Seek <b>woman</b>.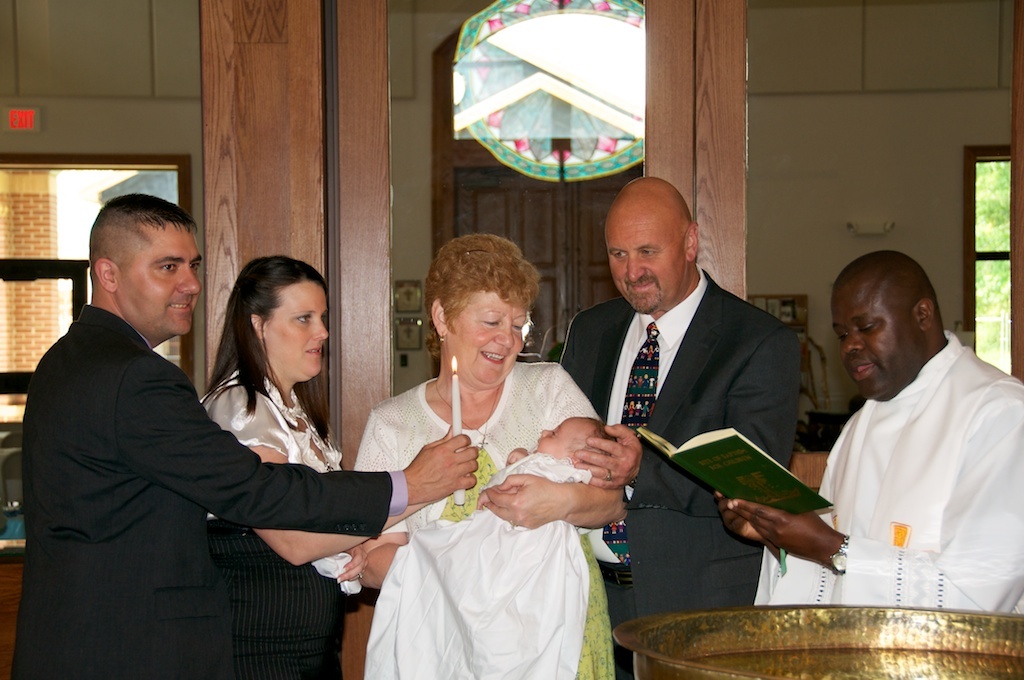
box(356, 242, 648, 678).
